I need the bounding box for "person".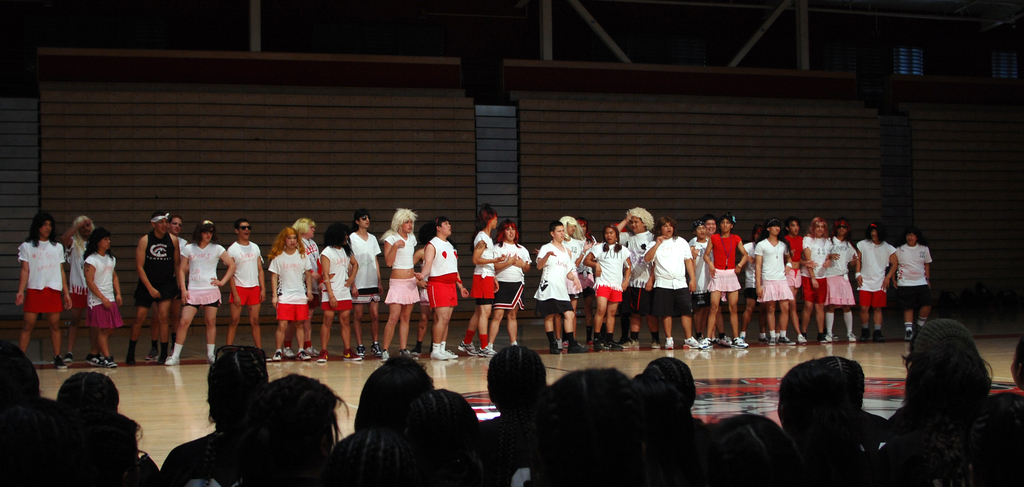
Here it is: crop(688, 219, 719, 340).
